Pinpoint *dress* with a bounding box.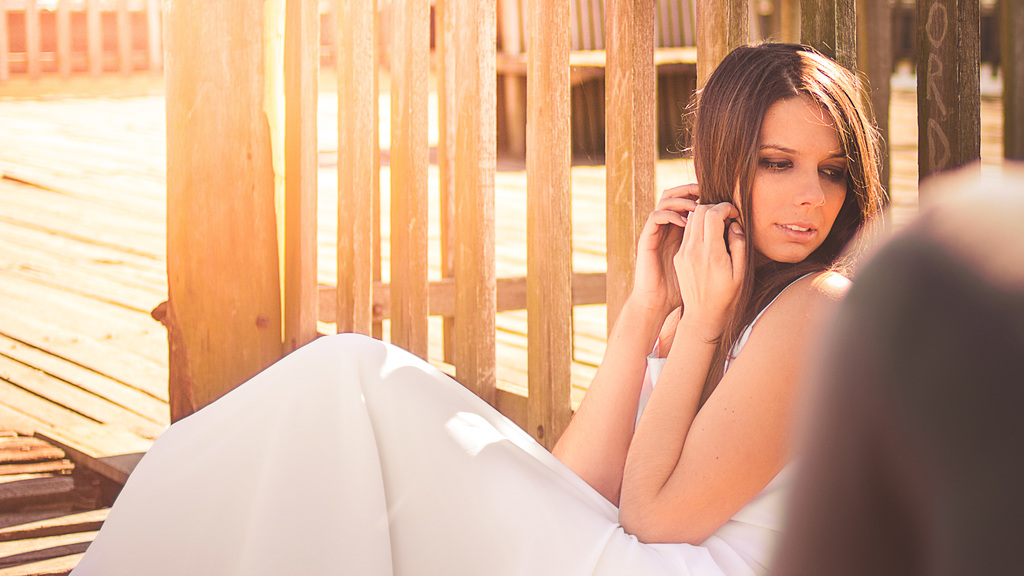
65/264/817/575.
